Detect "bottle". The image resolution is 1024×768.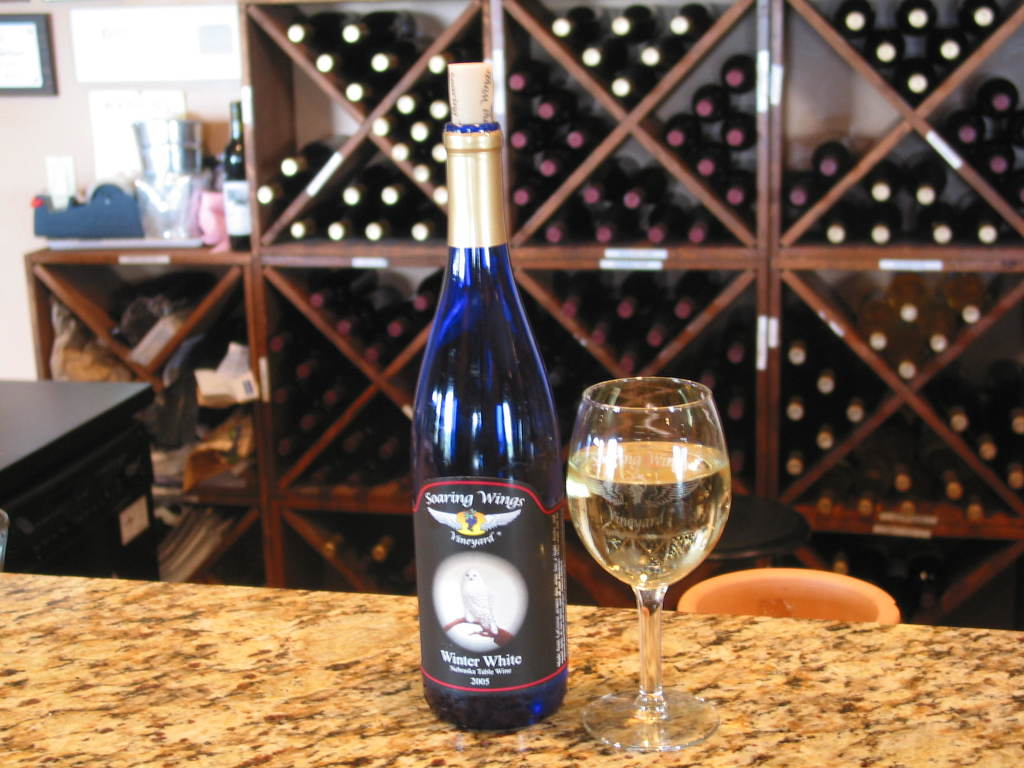
<box>920,289,961,353</box>.
